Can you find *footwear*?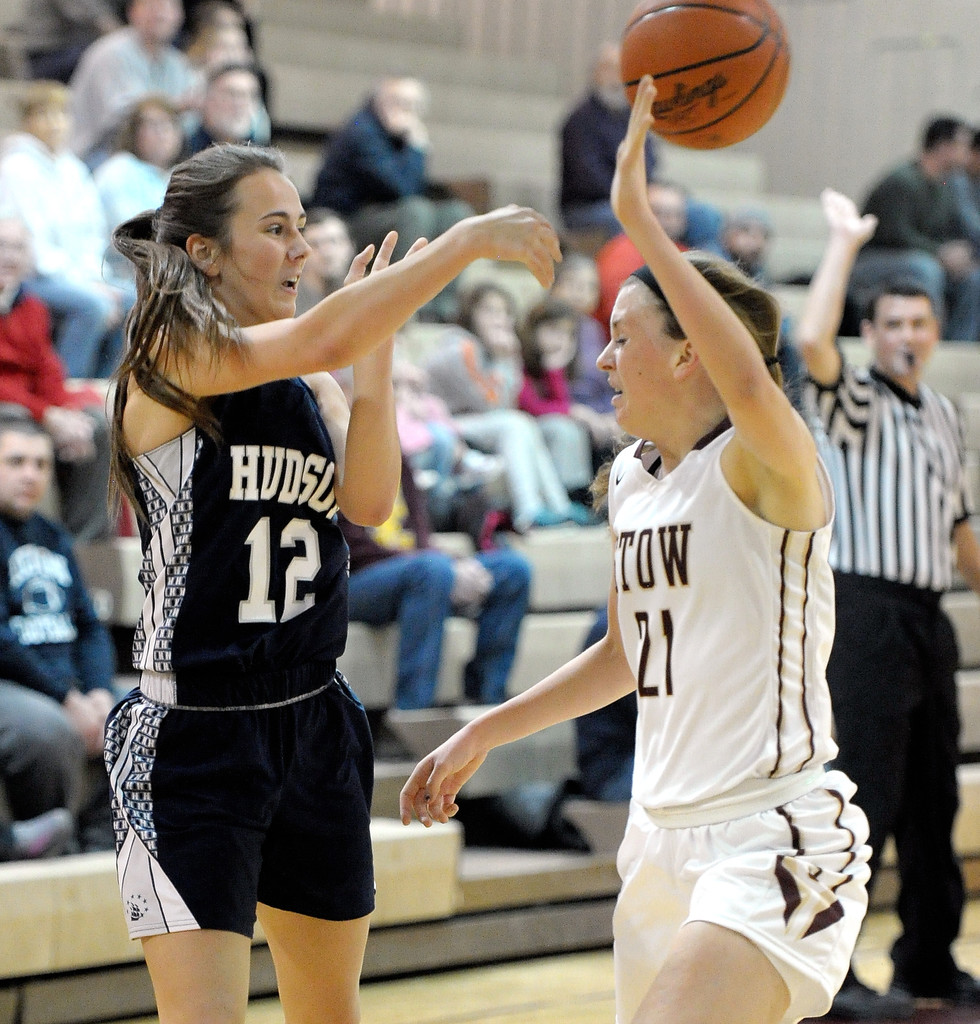
Yes, bounding box: l=802, t=974, r=917, b=1023.
